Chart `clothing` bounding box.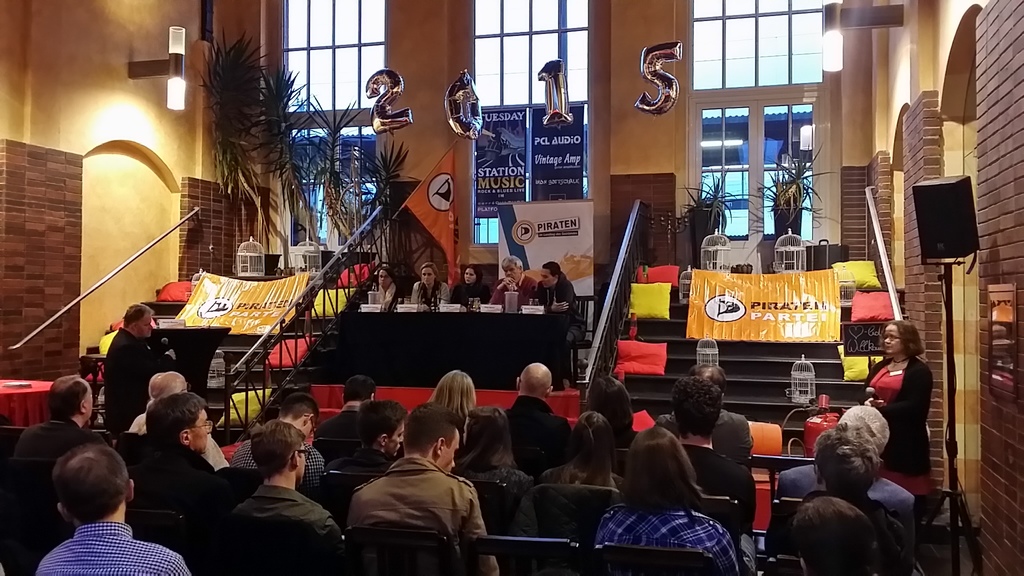
Charted: 126 414 223 472.
